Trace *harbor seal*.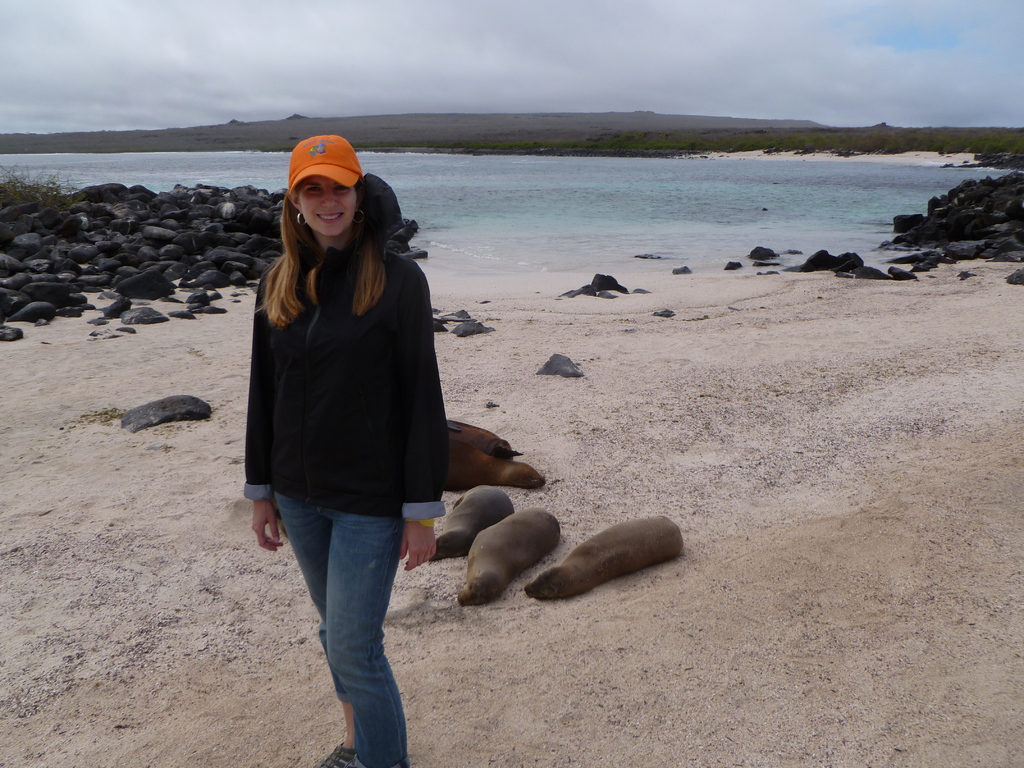
Traced to BBox(456, 503, 557, 611).
